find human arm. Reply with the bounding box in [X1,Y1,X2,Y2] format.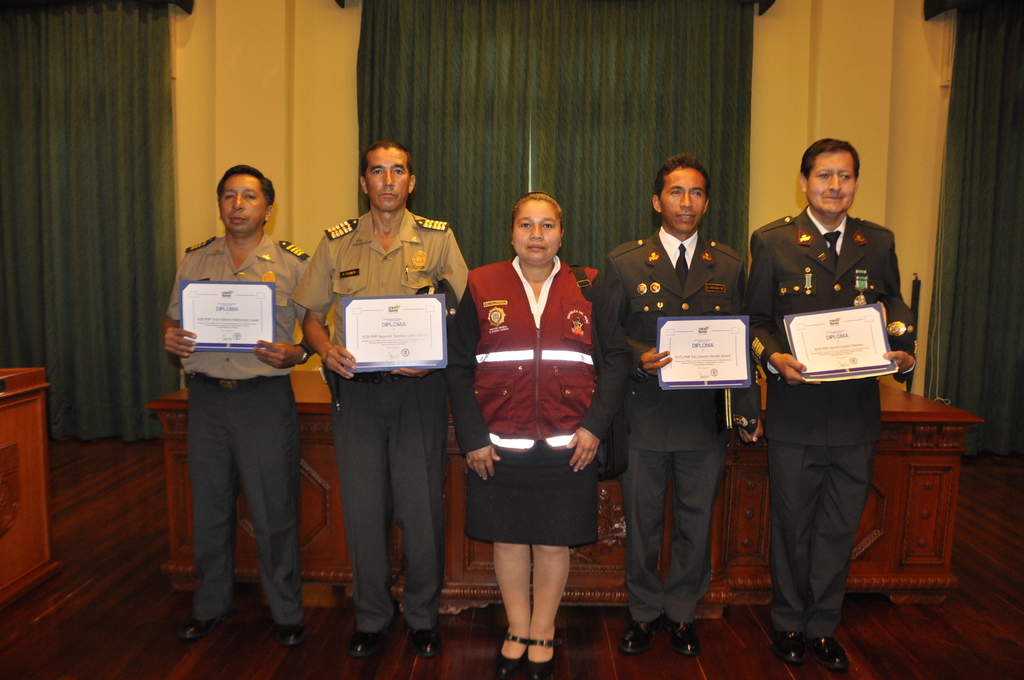
[742,229,811,389].
